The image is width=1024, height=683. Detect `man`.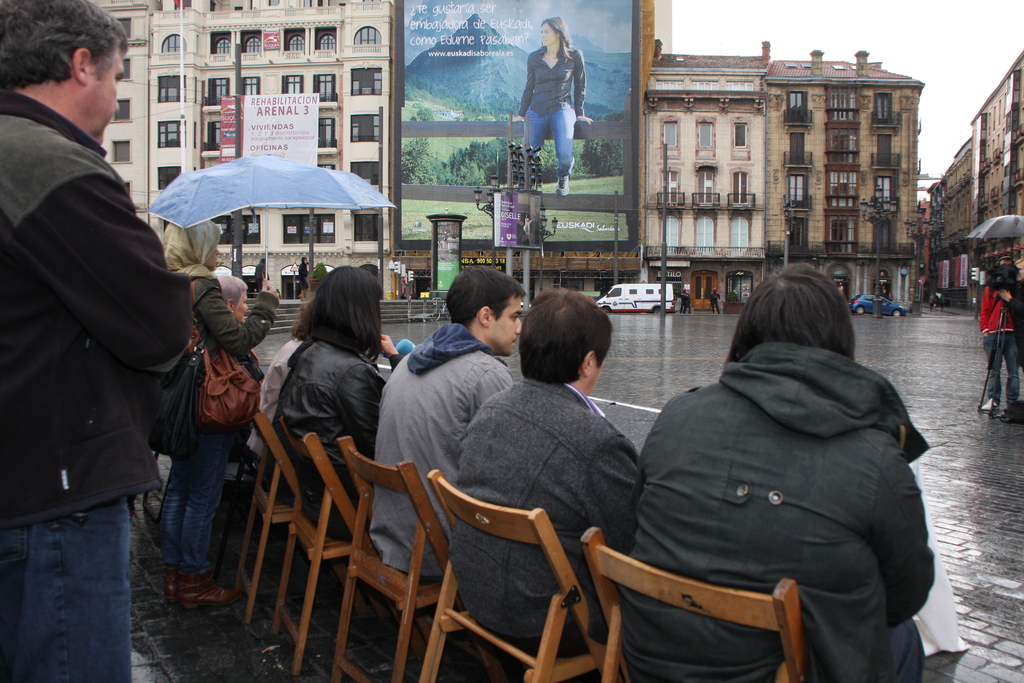
Detection: 979, 256, 1021, 411.
